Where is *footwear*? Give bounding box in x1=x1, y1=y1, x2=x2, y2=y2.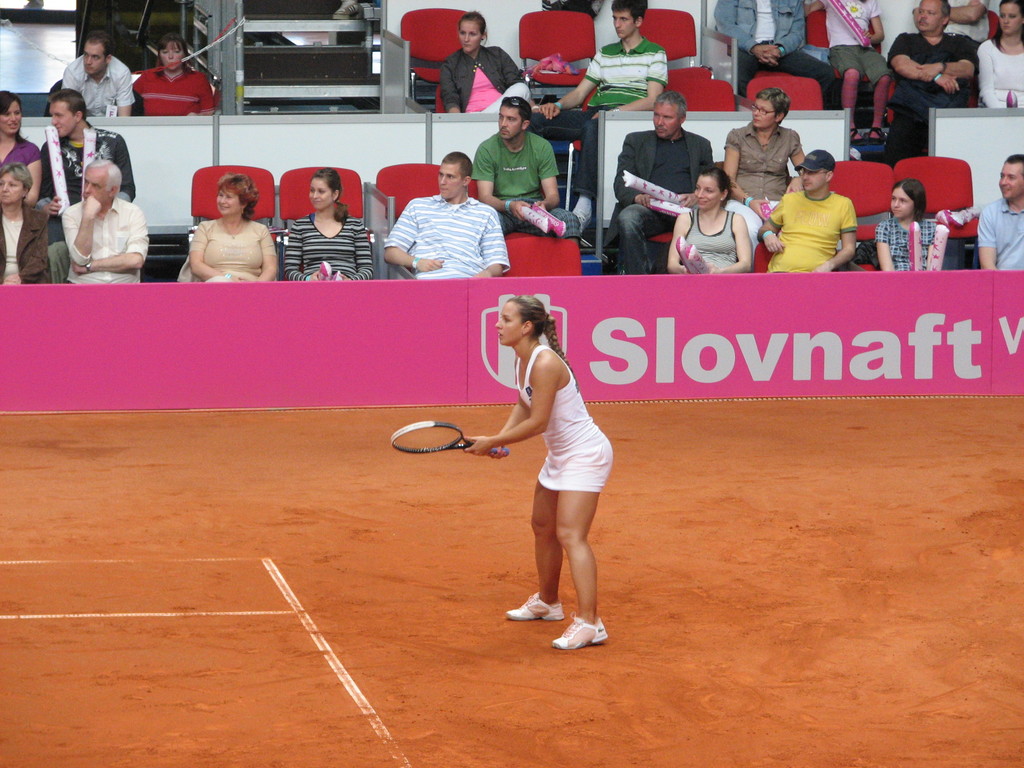
x1=509, y1=591, x2=566, y2=622.
